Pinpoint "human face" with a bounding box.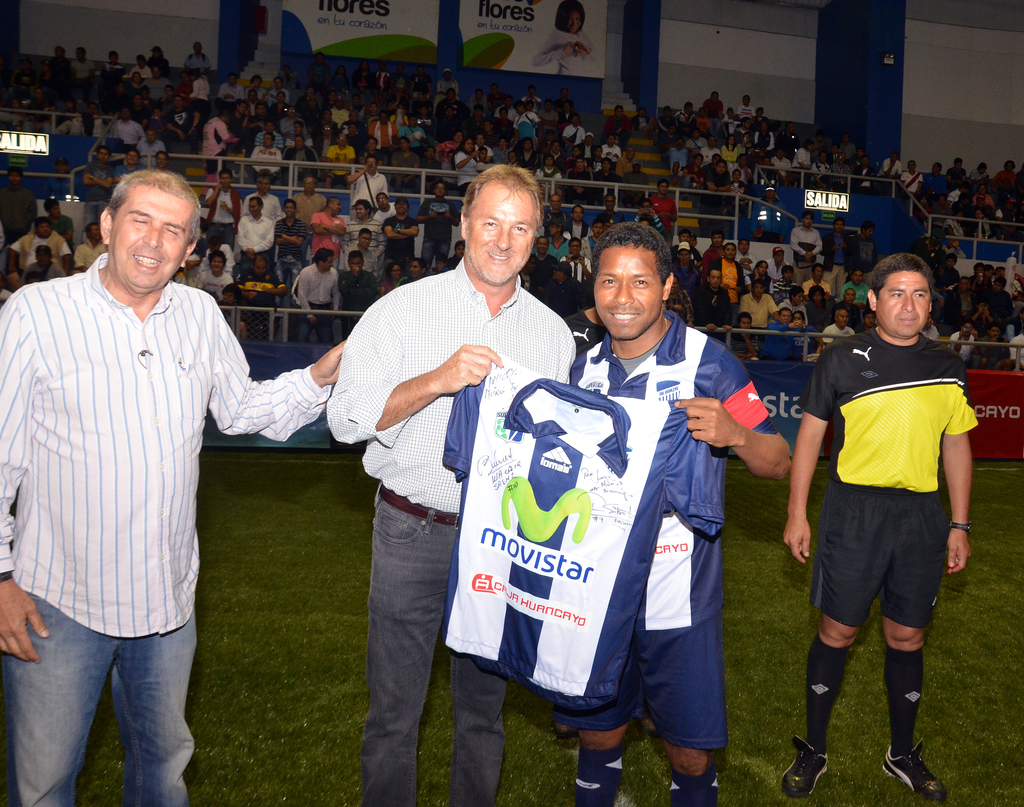
(602, 196, 614, 209).
